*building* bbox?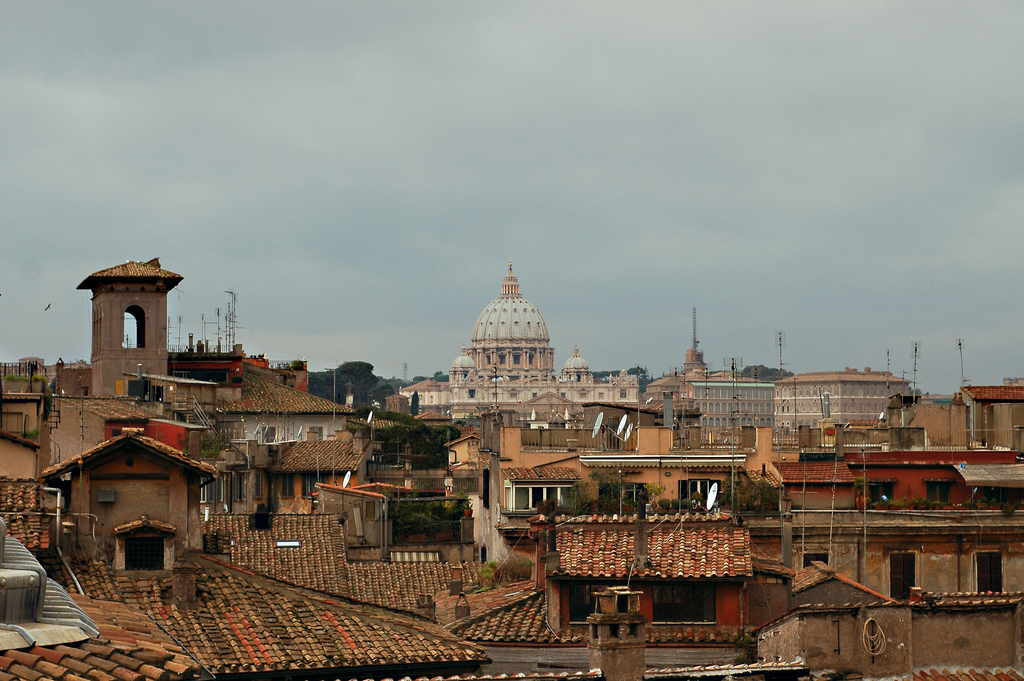
452 516 785 665
